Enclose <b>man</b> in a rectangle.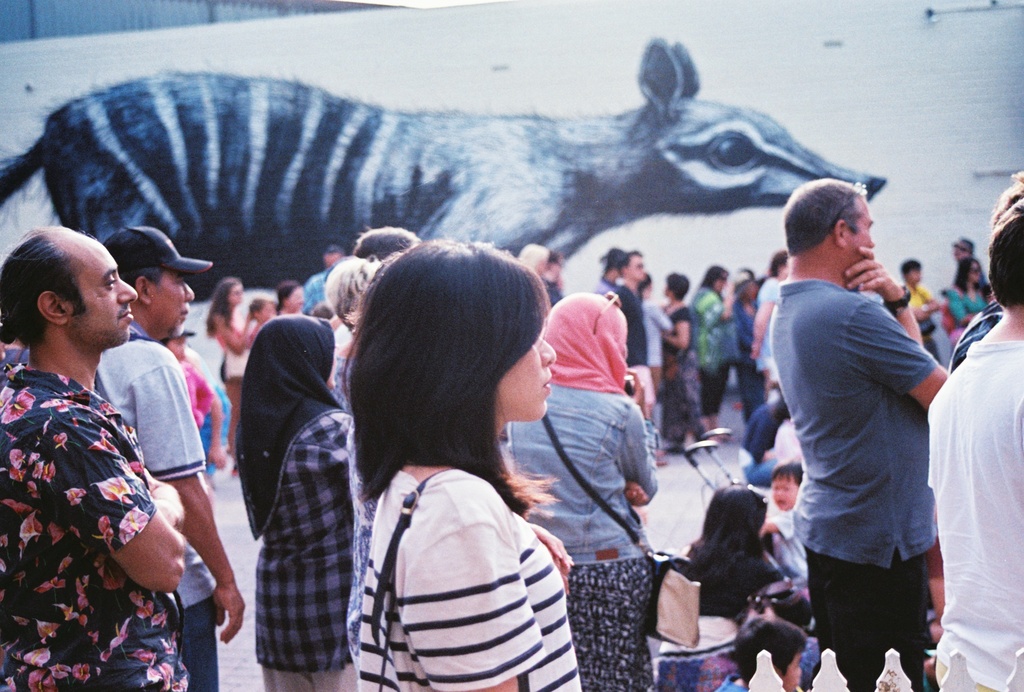
crop(768, 458, 807, 612).
